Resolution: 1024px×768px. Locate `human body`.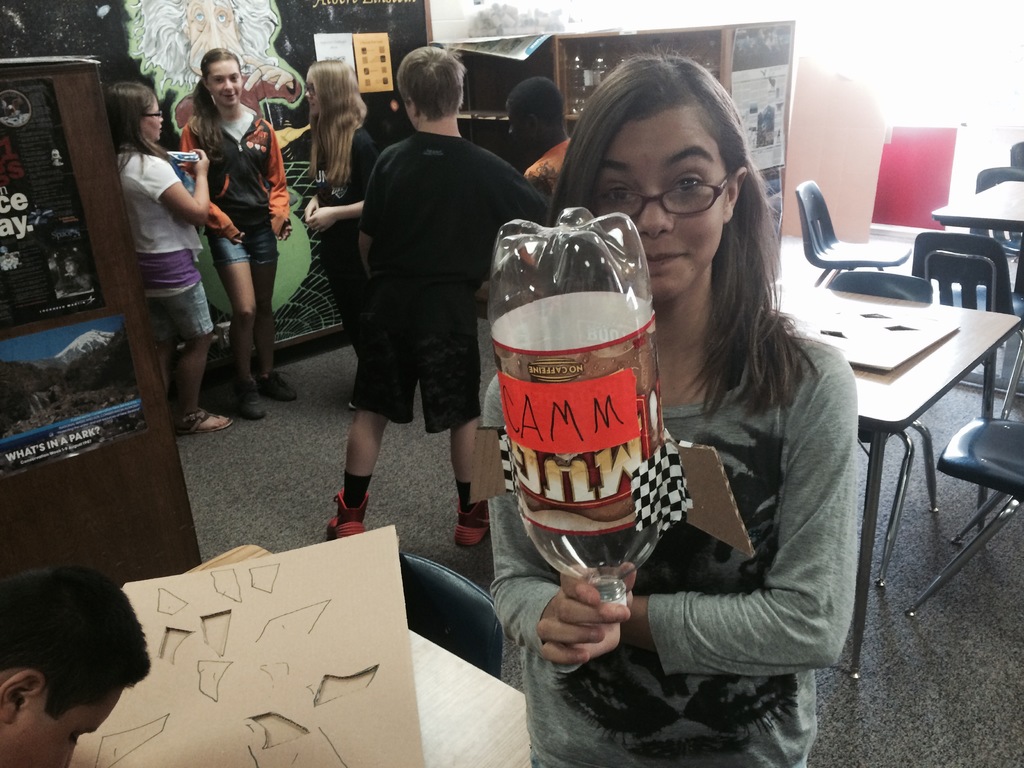
514 61 573 180.
